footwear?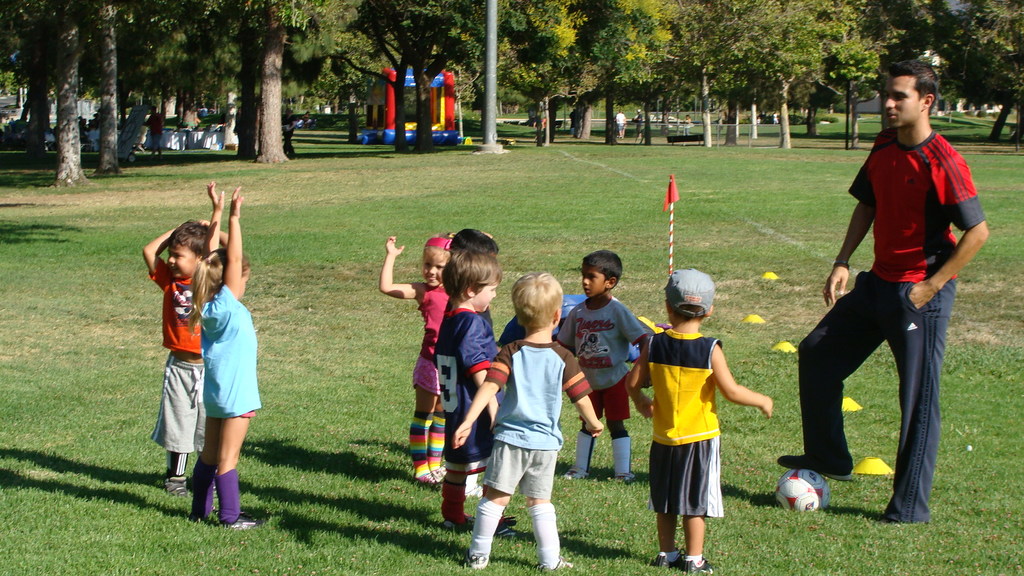
(467,553,488,570)
